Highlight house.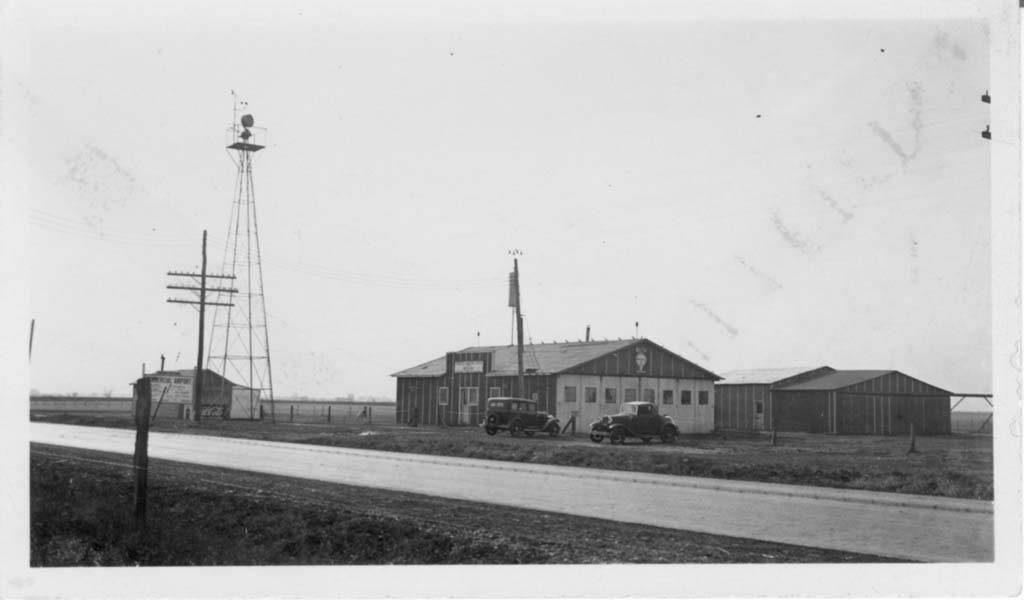
Highlighted region: {"left": 388, "top": 307, "right": 745, "bottom": 445}.
